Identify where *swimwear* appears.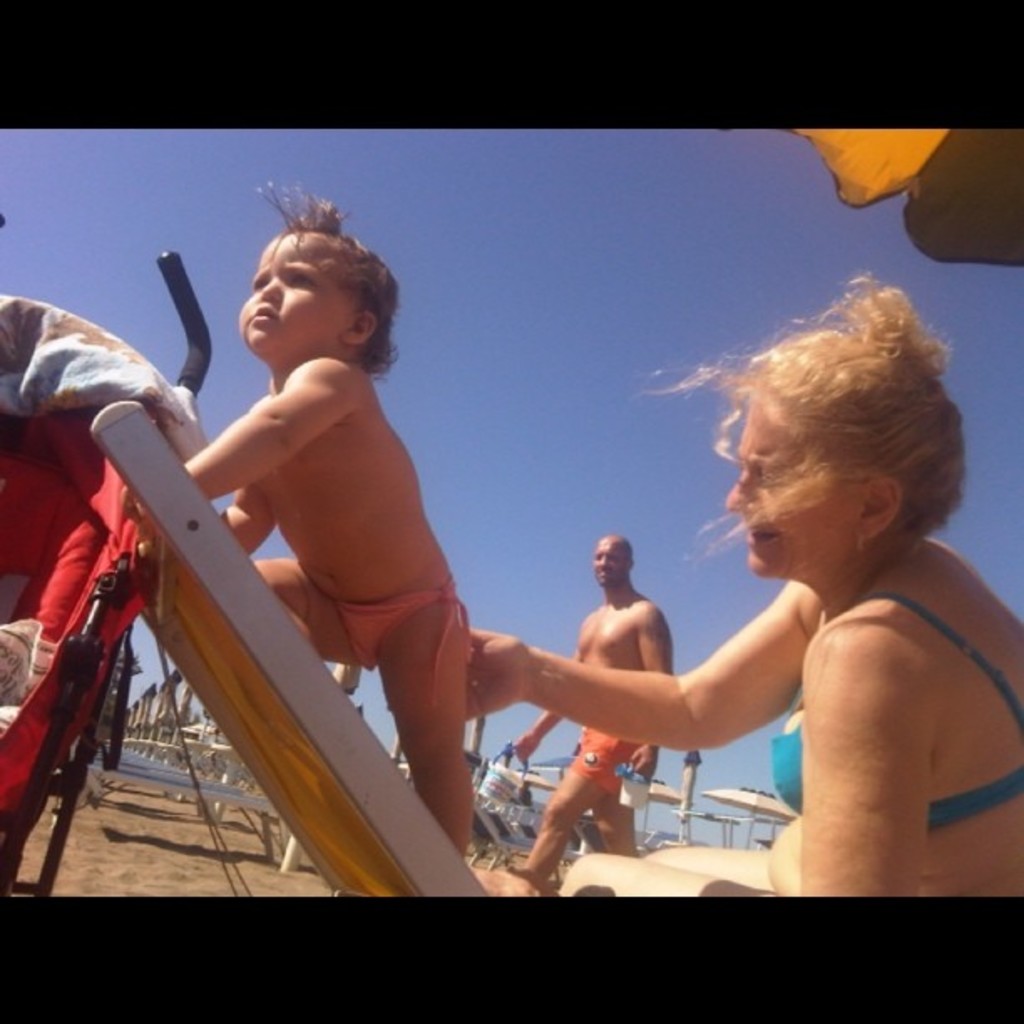
Appears at rect(750, 592, 1022, 850).
